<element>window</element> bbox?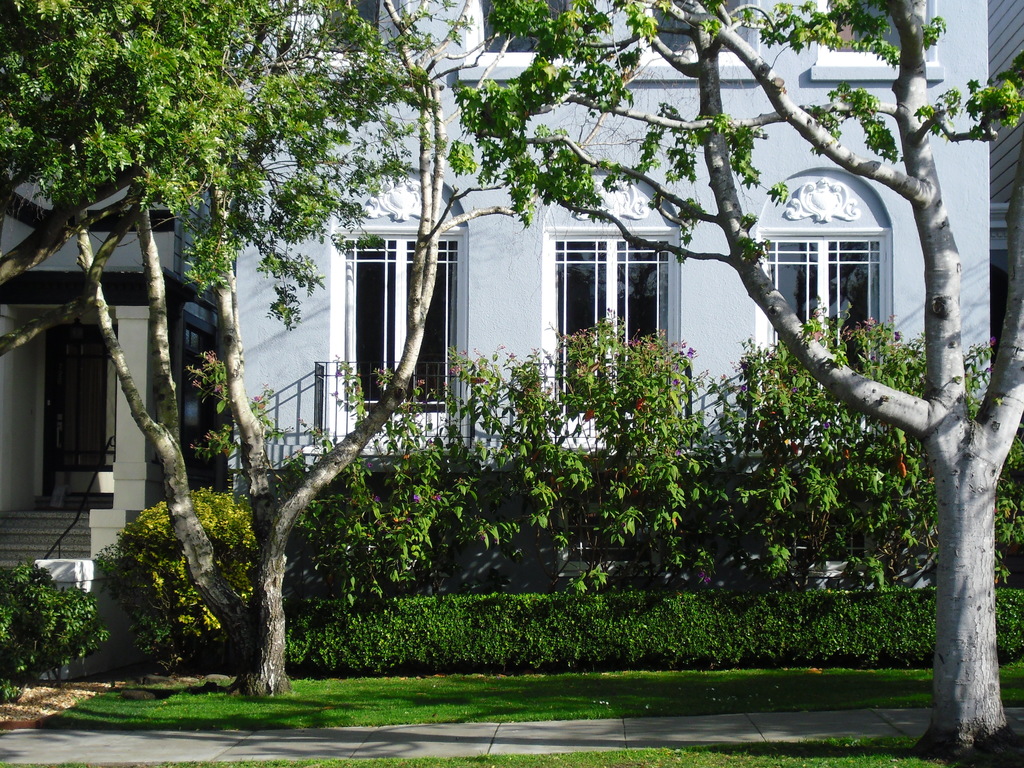
<bbox>554, 244, 673, 421</bbox>
